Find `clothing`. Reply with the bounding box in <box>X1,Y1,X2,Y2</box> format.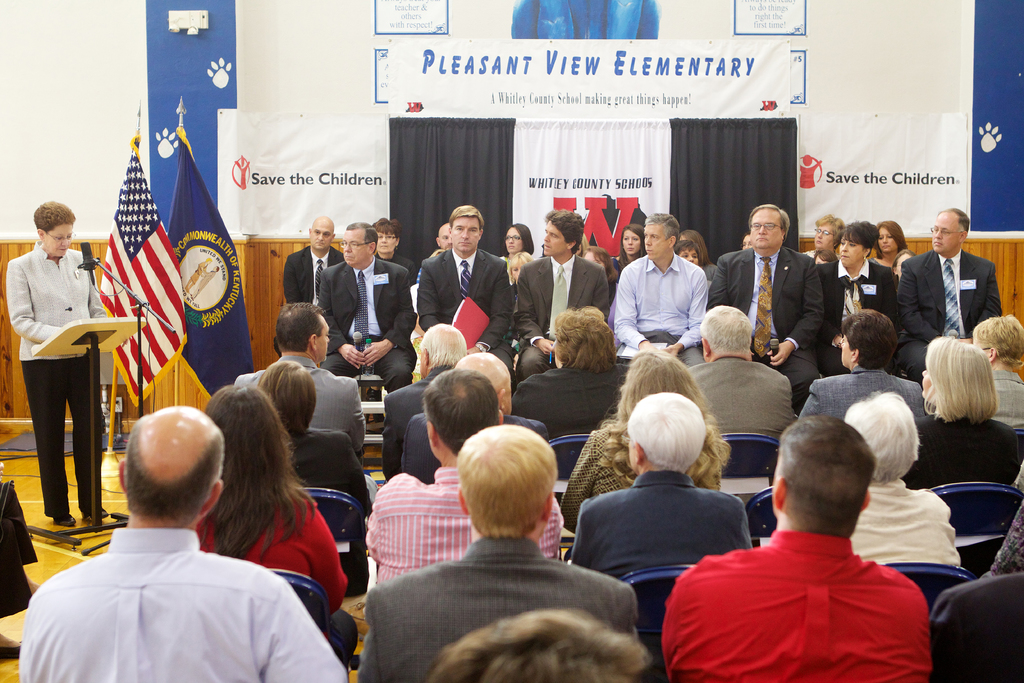
<box>980,502,1023,580</box>.
